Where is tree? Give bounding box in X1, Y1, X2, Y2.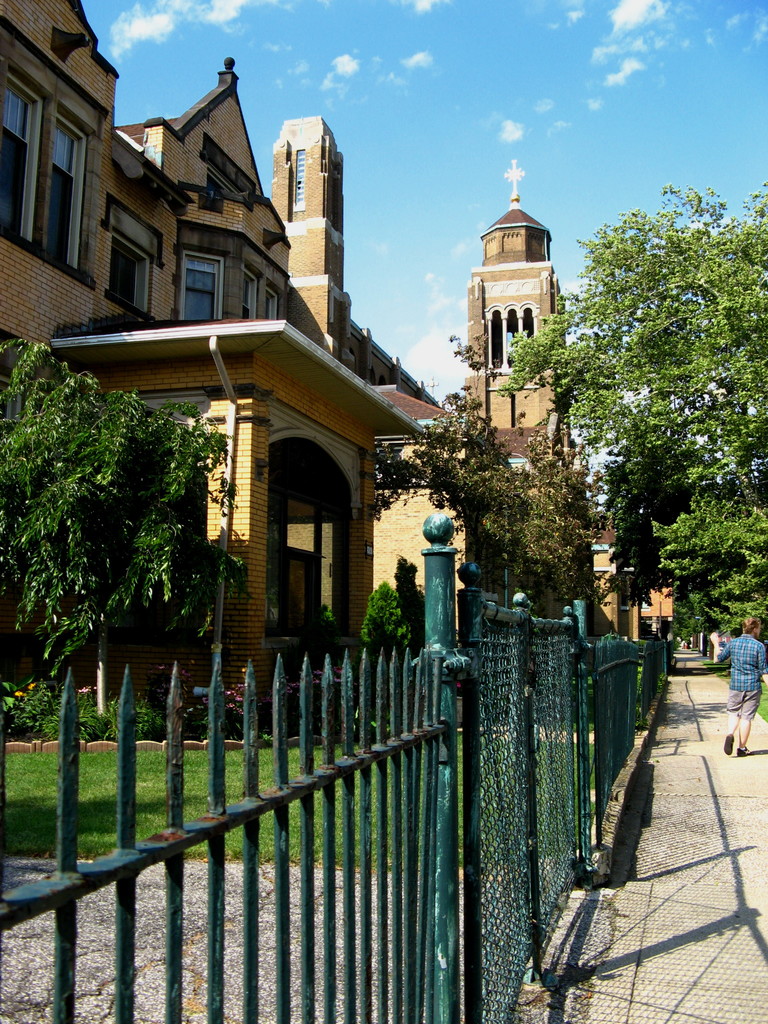
492, 179, 767, 644.
